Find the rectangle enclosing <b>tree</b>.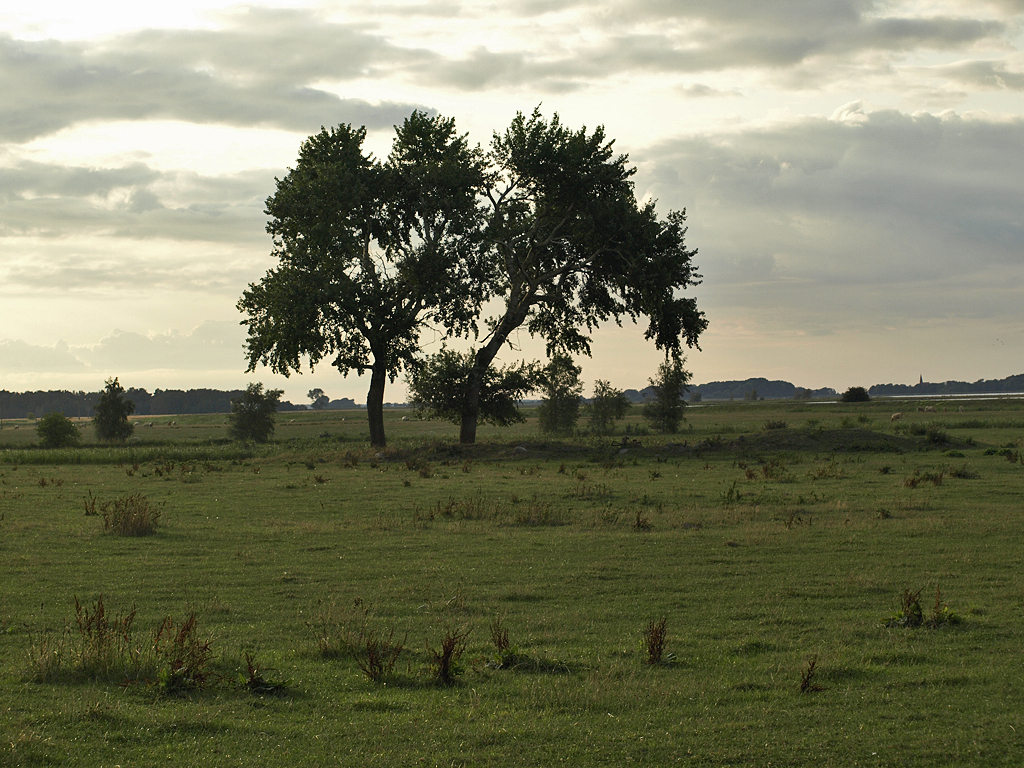
l=530, t=352, r=573, b=433.
